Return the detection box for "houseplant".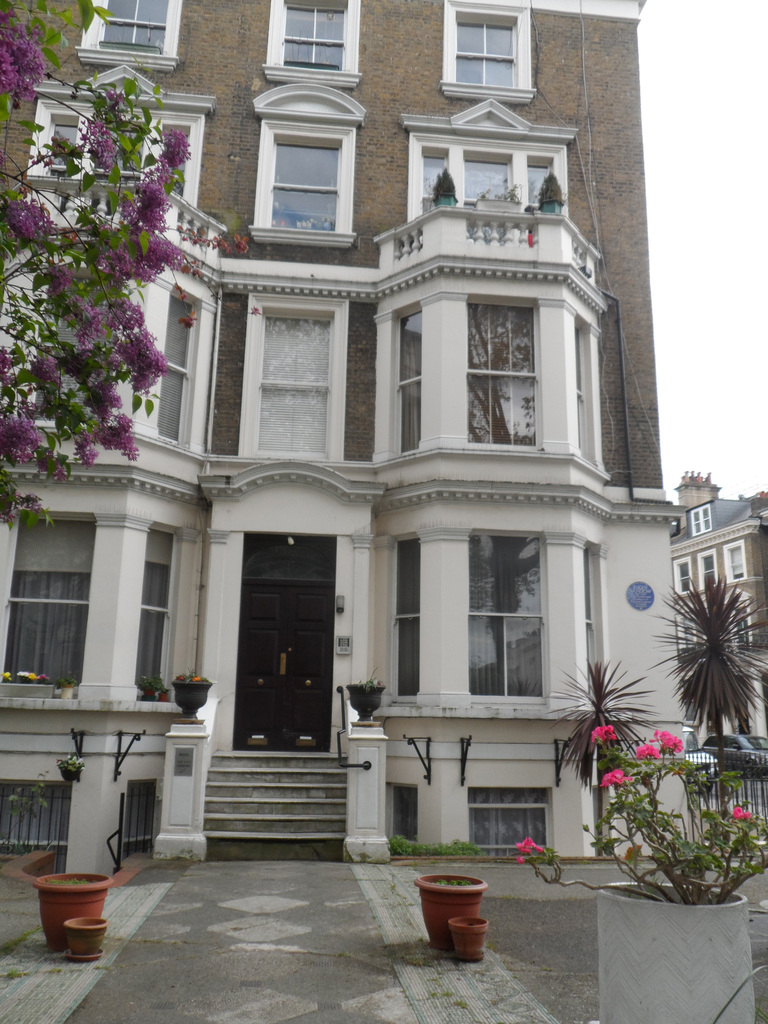
left=166, top=669, right=213, bottom=725.
